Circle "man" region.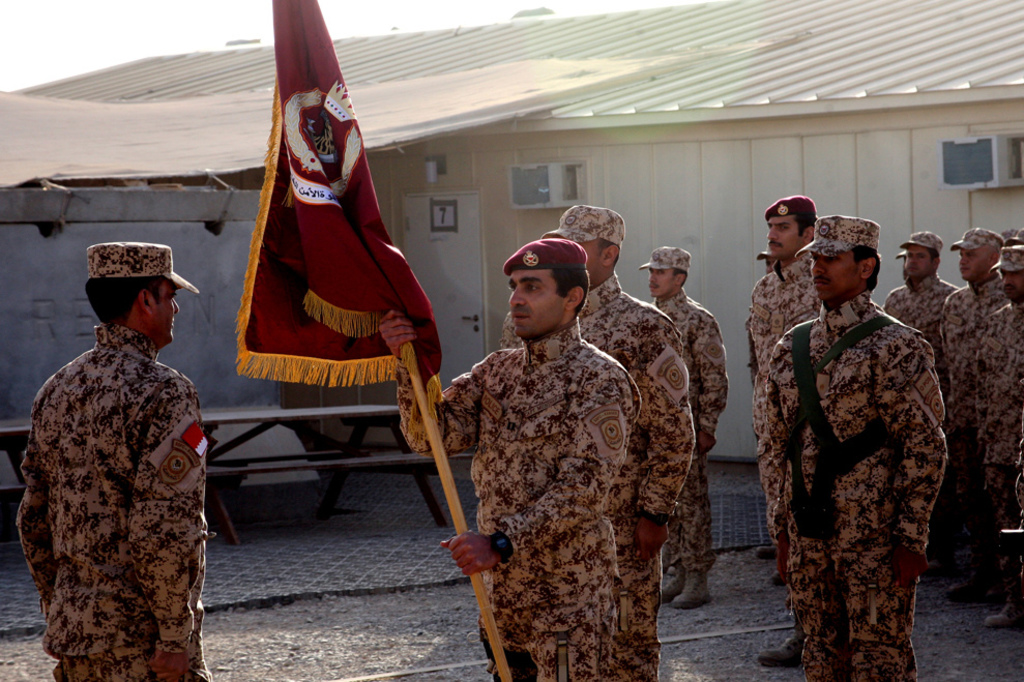
Region: pyautogui.locateOnScreen(749, 196, 823, 606).
